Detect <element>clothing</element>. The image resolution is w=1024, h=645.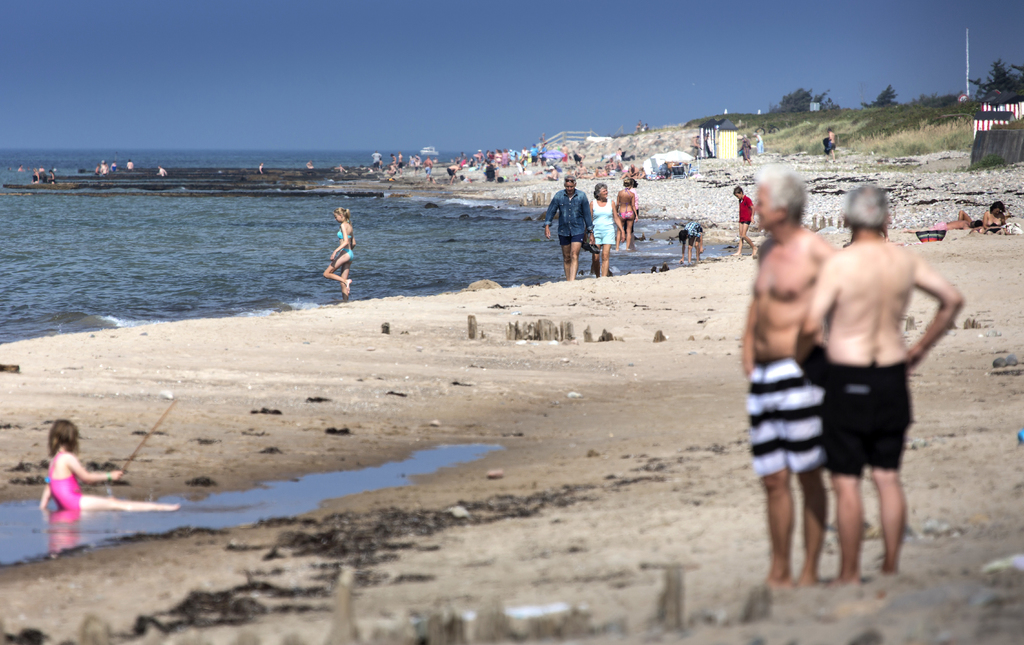
locate(572, 153, 582, 164).
